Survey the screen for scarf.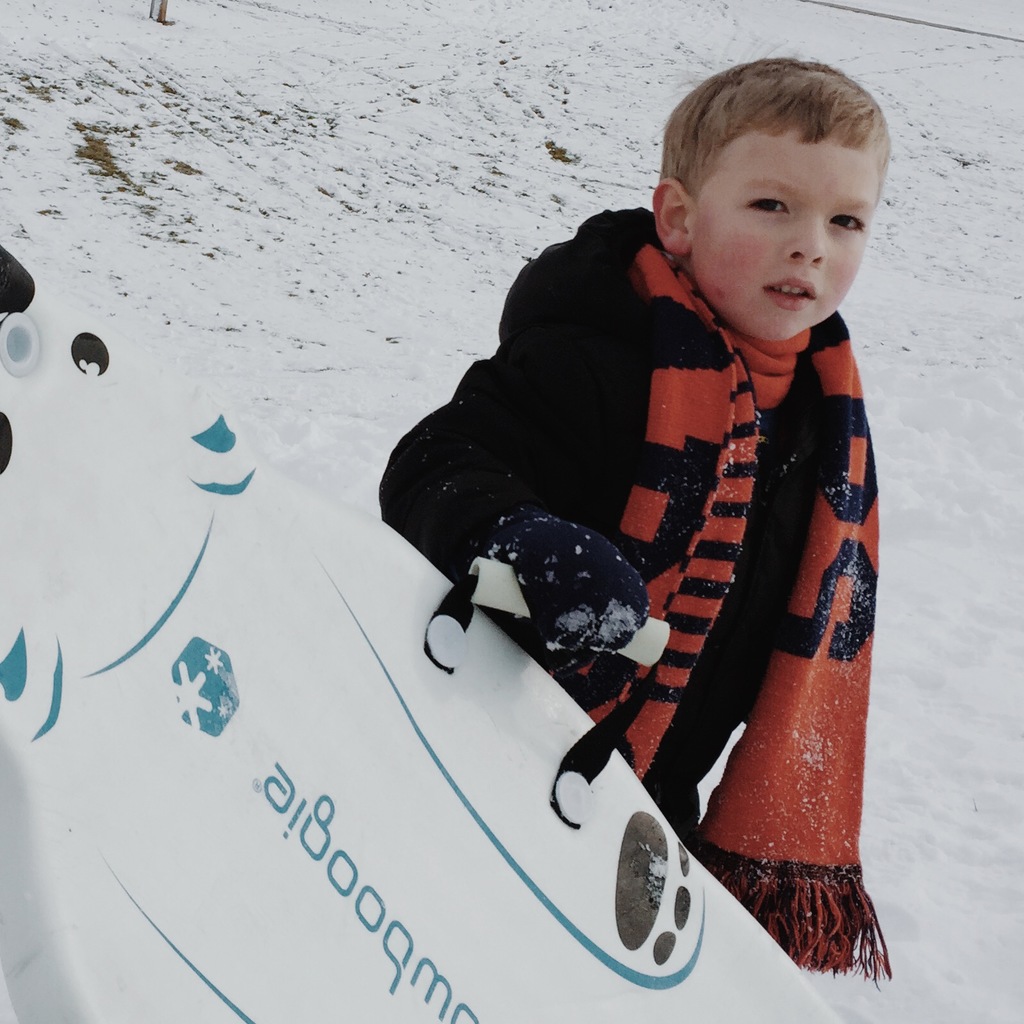
Survey found: [left=557, top=238, right=912, bottom=991].
